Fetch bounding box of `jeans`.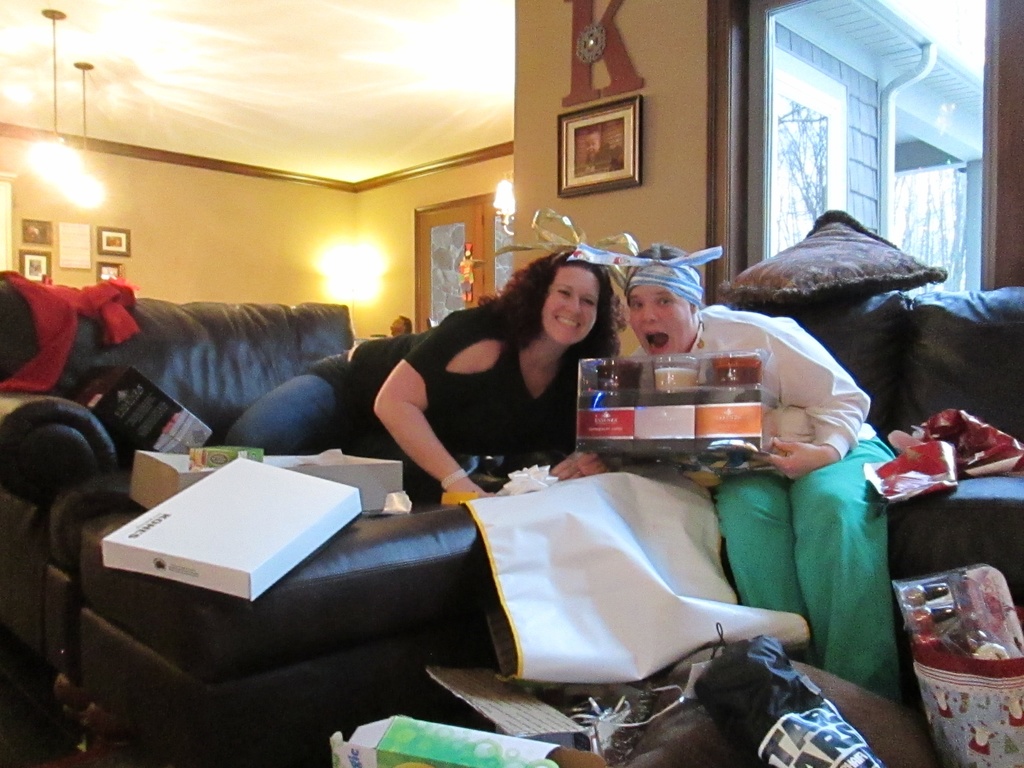
Bbox: 230,372,333,463.
